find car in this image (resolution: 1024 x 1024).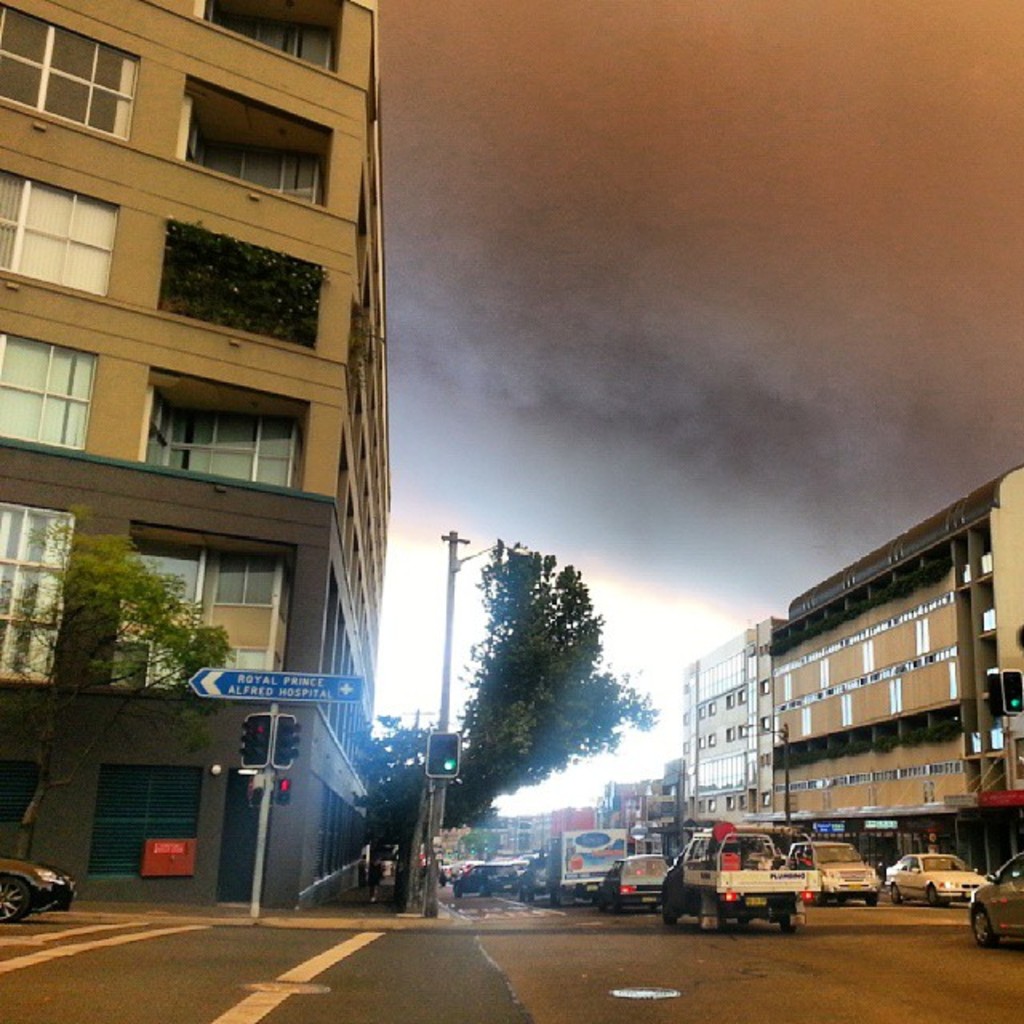
Rect(962, 845, 1022, 950).
